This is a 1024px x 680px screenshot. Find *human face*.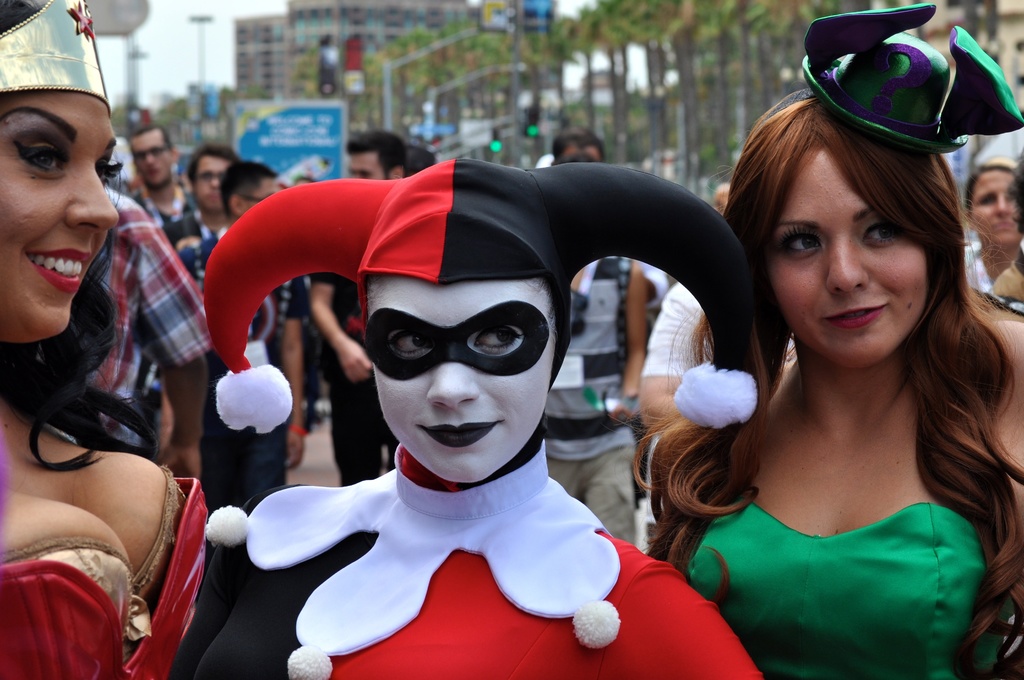
Bounding box: 196 153 228 212.
